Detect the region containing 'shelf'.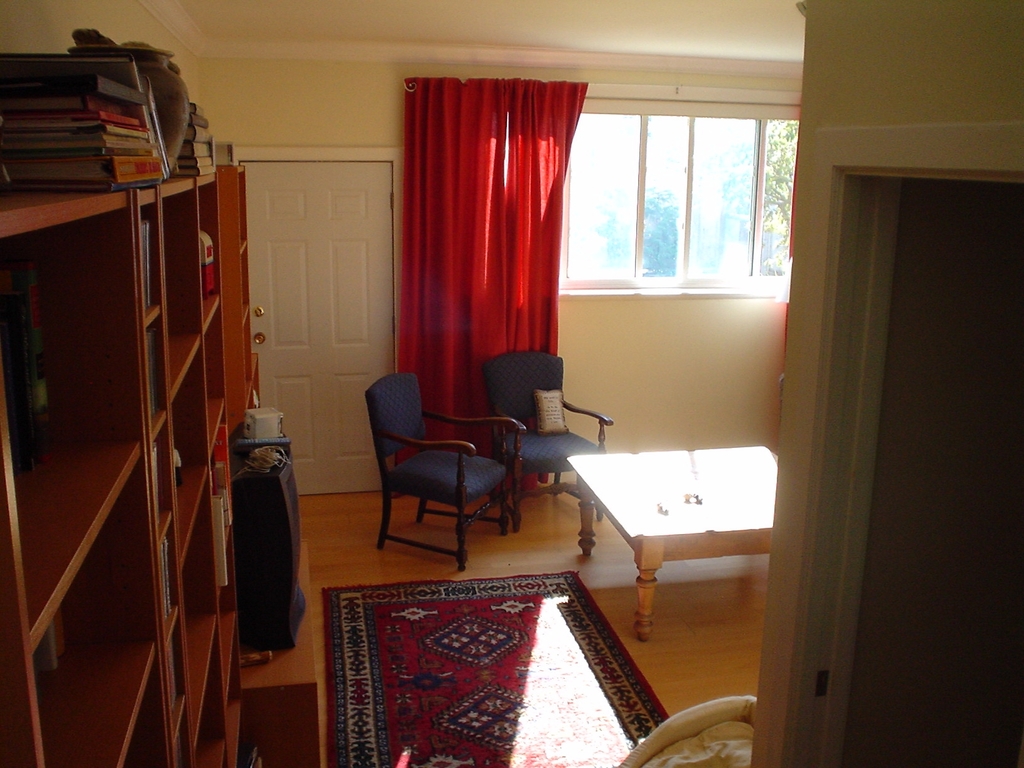
[left=162, top=527, right=174, bottom=644].
